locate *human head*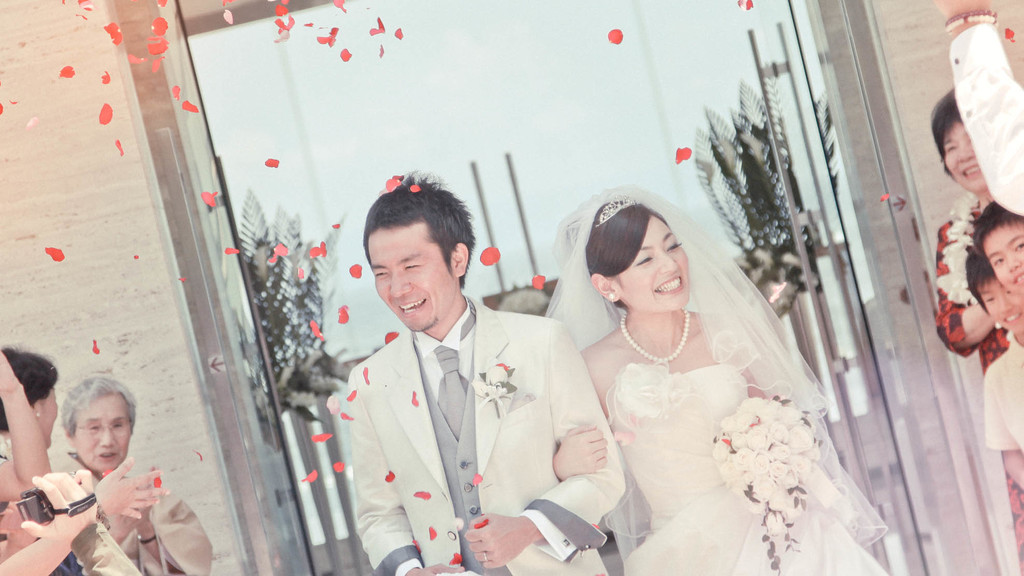
x1=61, y1=377, x2=139, y2=471
